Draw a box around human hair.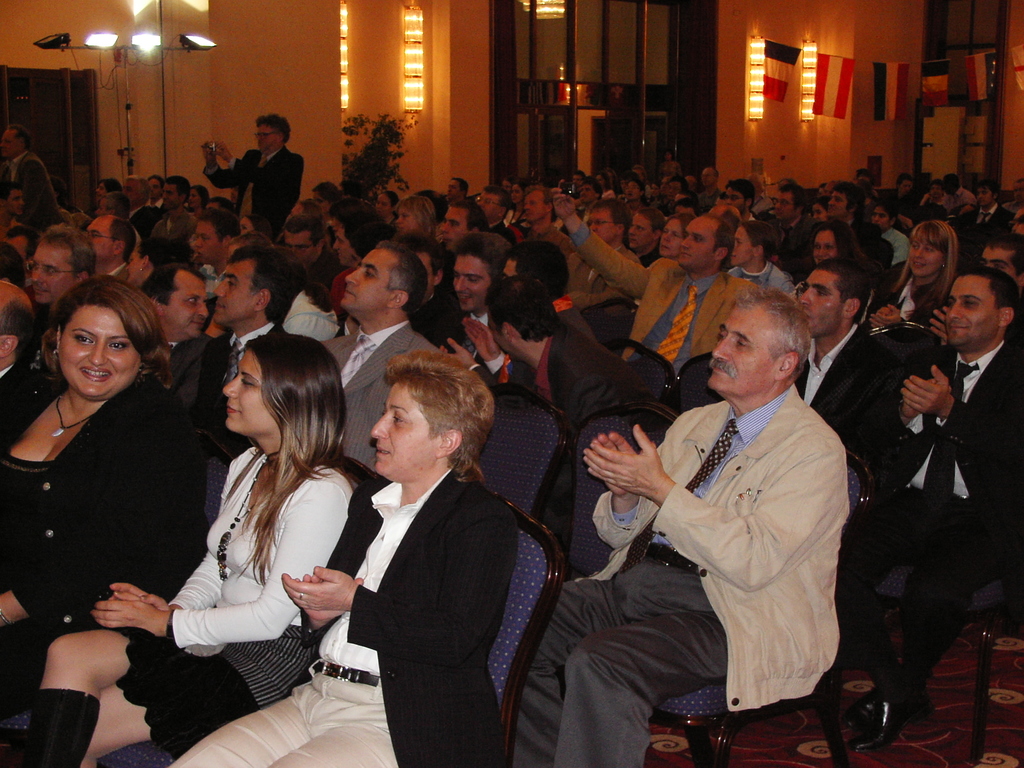
region(705, 168, 719, 180).
